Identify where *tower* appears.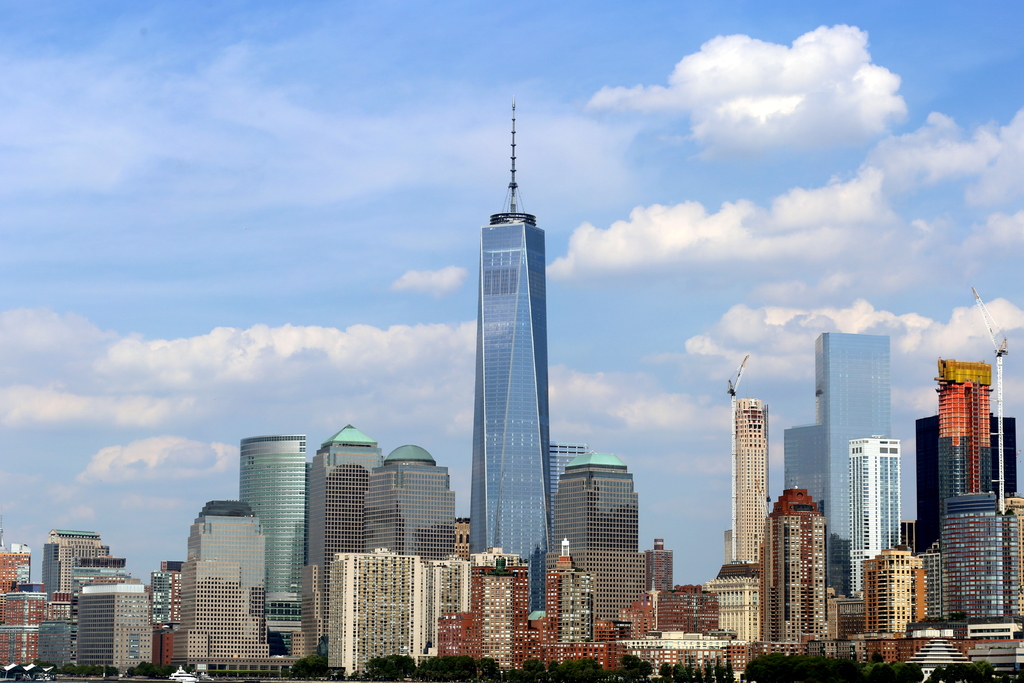
Appears at (354,438,459,549).
